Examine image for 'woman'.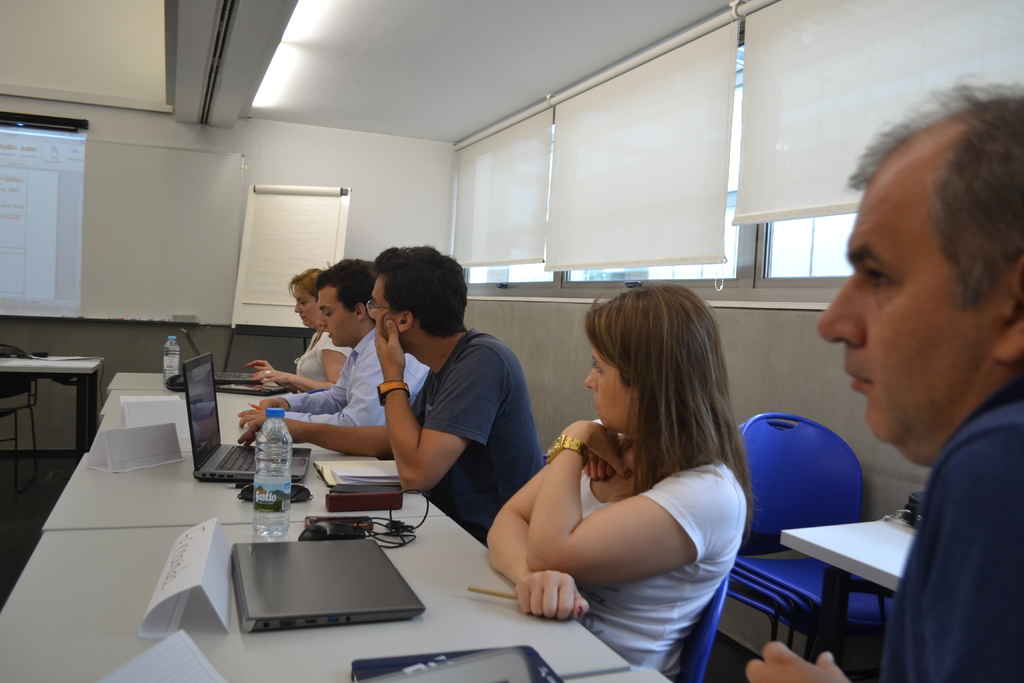
Examination result: [x1=244, y1=267, x2=351, y2=393].
